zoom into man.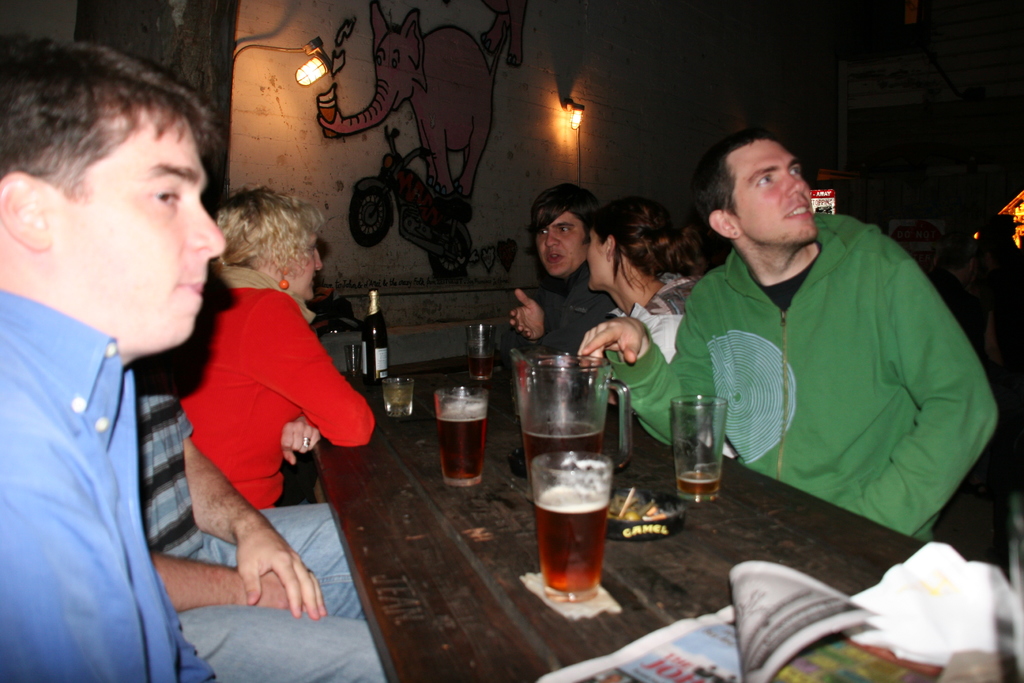
Zoom target: select_region(573, 131, 1004, 542).
